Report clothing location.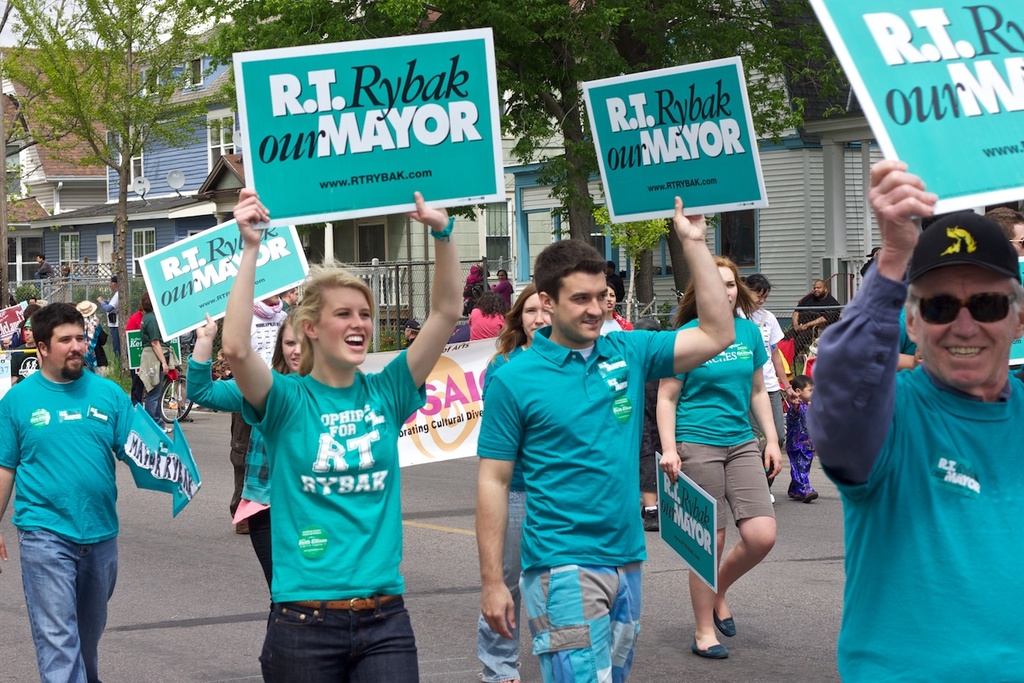
Report: [740, 314, 784, 488].
